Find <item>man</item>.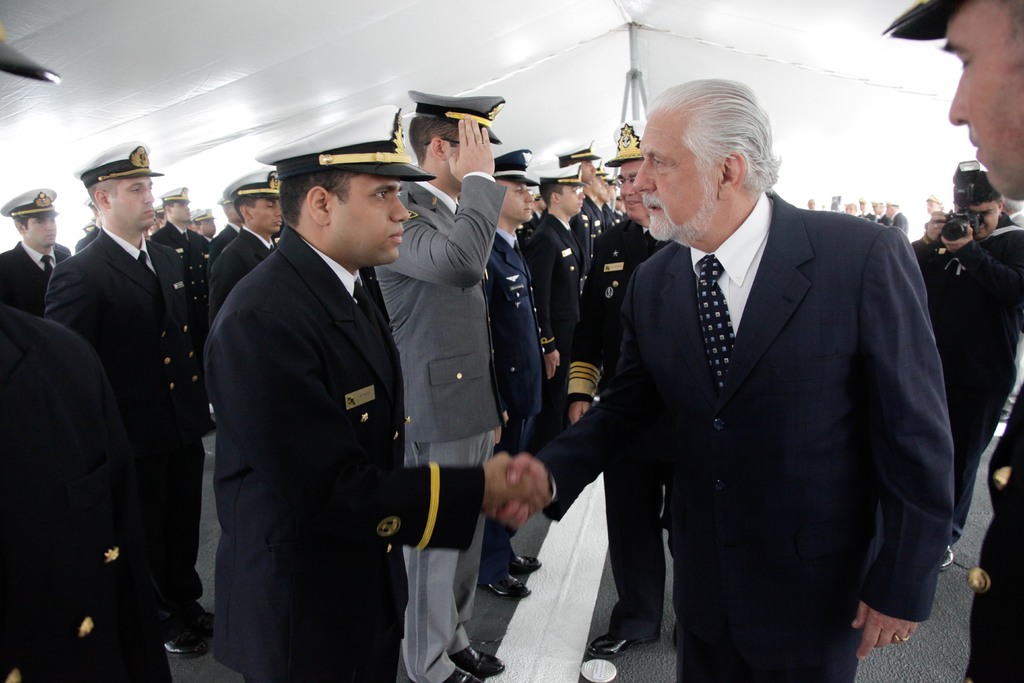
locate(565, 115, 681, 655).
